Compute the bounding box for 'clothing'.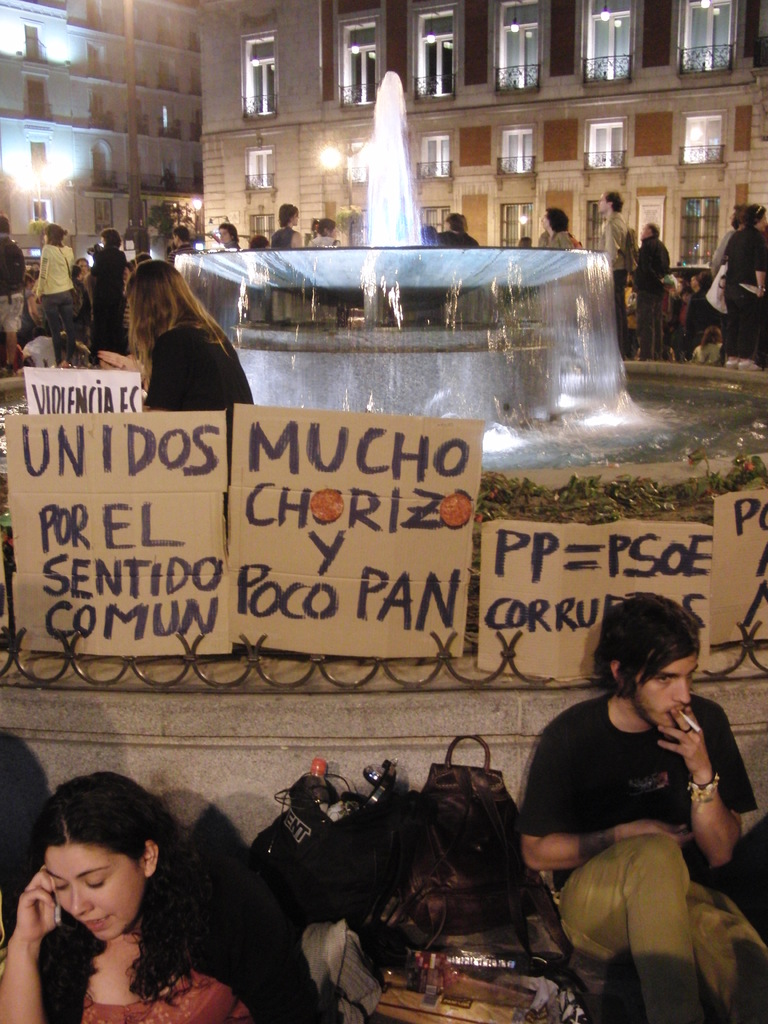
[left=710, top=227, right=737, bottom=269].
